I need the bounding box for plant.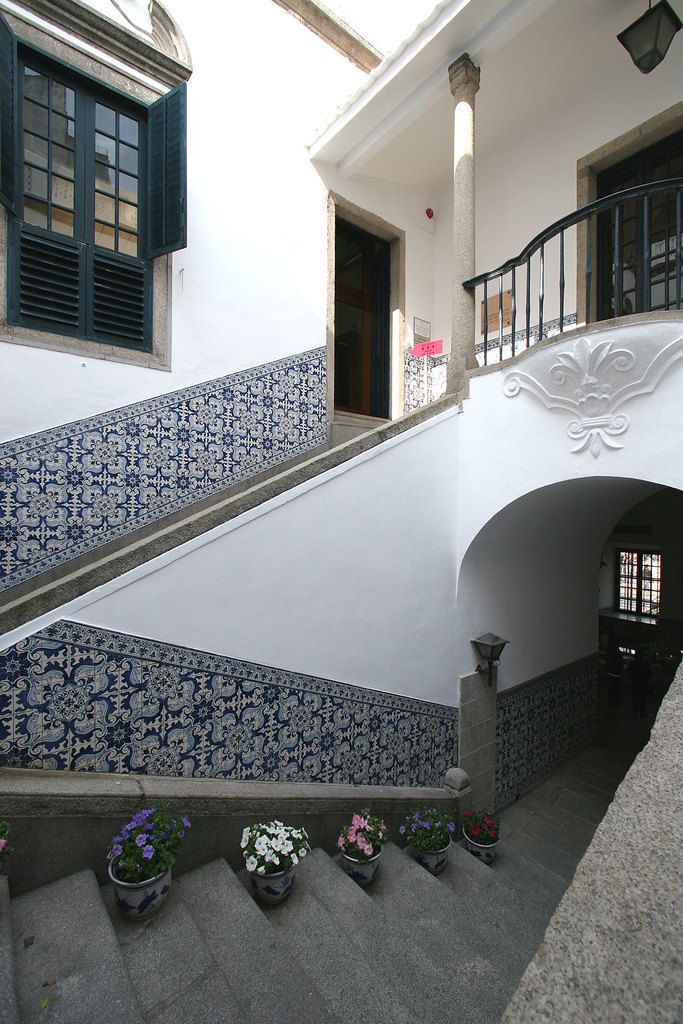
Here it is: region(0, 812, 15, 856).
